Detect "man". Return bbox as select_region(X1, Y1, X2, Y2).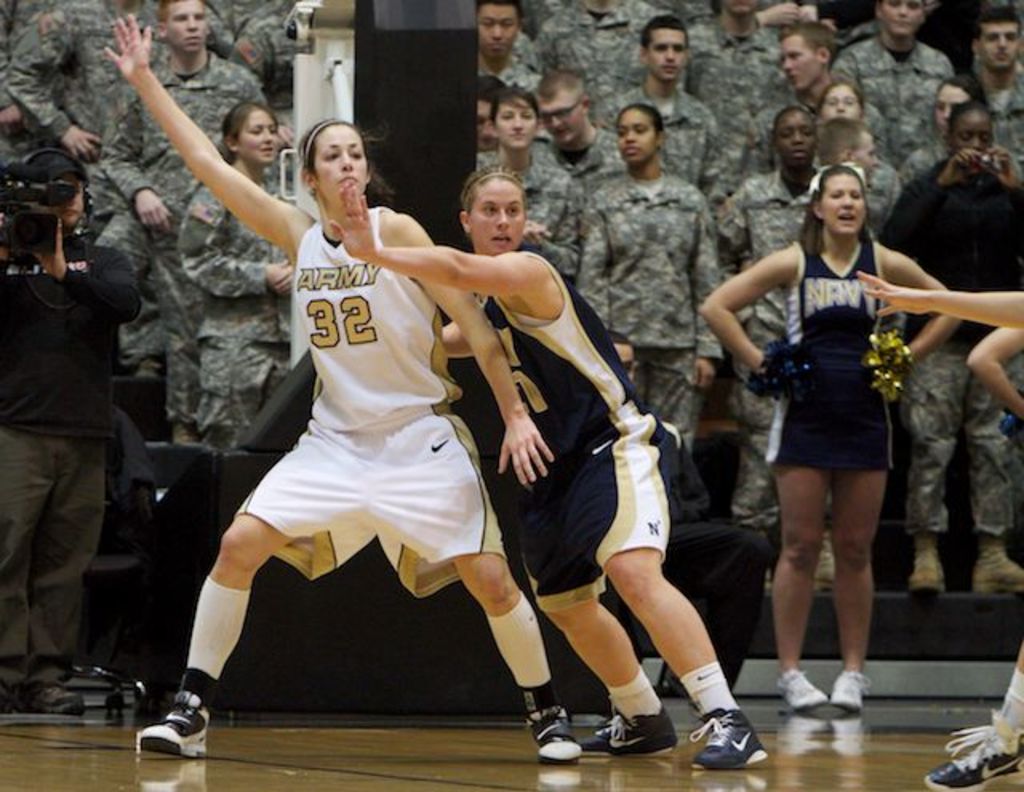
select_region(606, 16, 726, 198).
